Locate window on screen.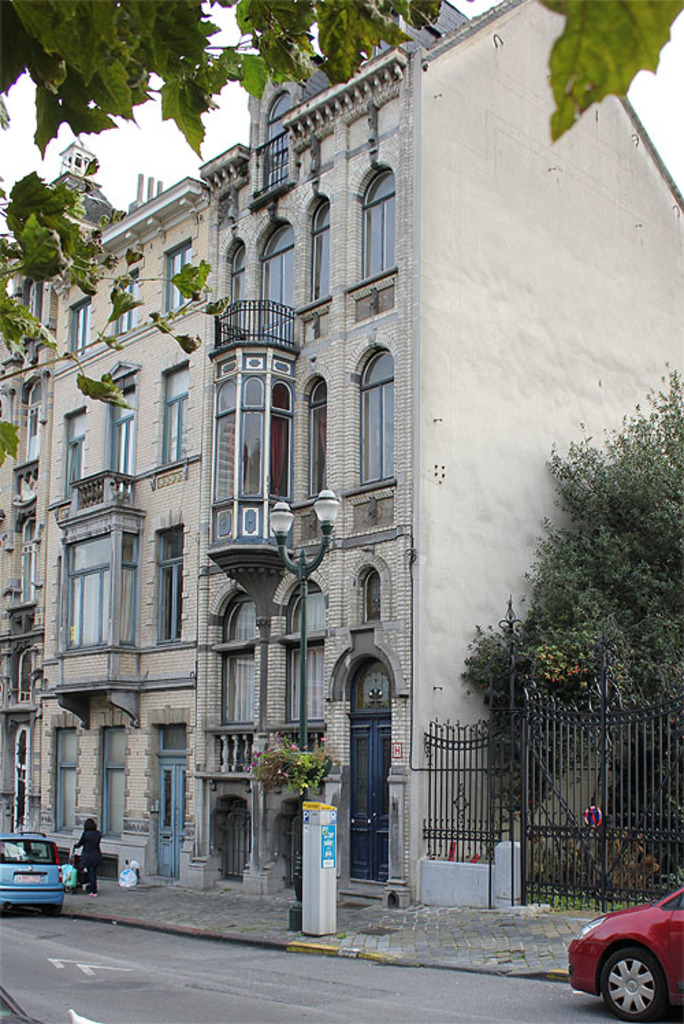
On screen at (x1=115, y1=266, x2=141, y2=338).
